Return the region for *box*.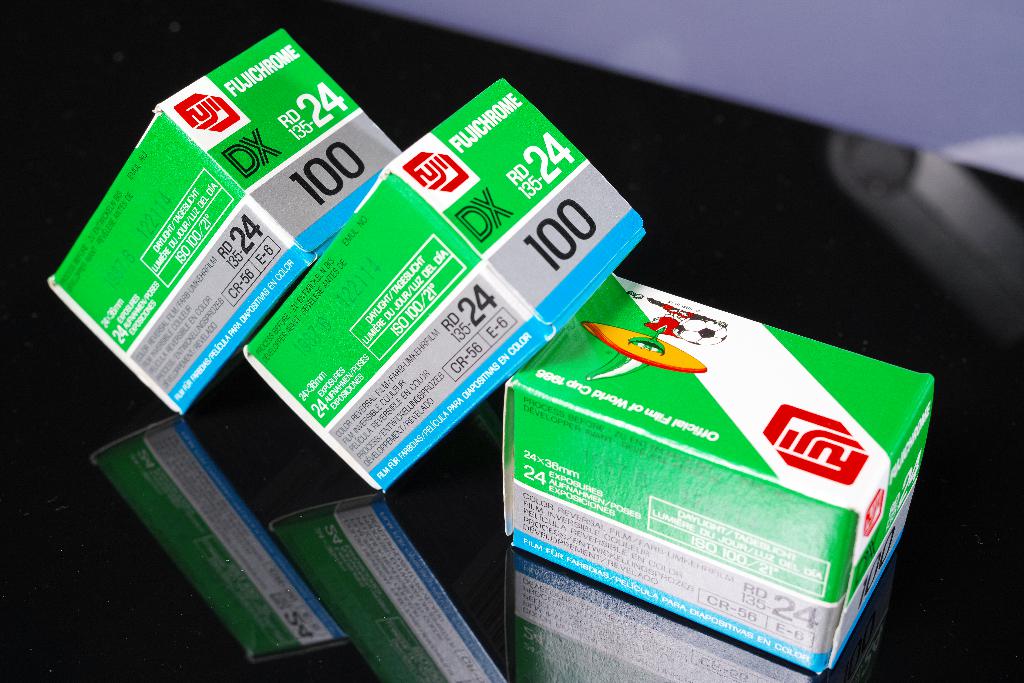
l=241, t=76, r=646, b=500.
